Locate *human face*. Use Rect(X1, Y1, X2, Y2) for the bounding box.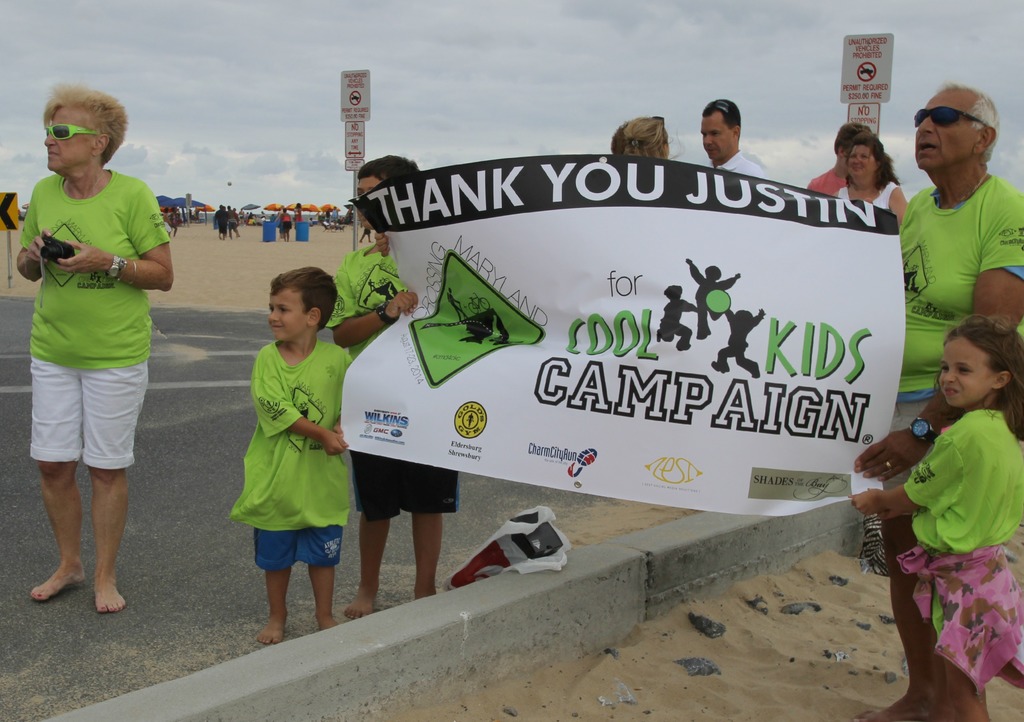
Rect(40, 107, 102, 167).
